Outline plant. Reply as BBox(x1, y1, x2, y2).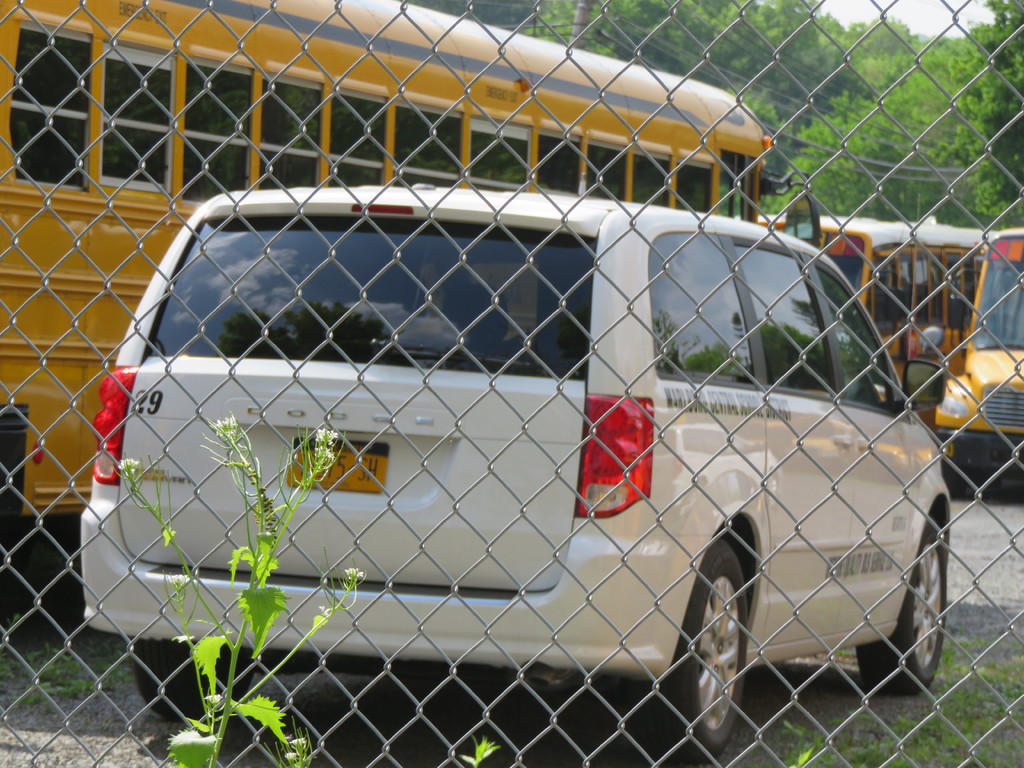
BBox(109, 405, 493, 767).
